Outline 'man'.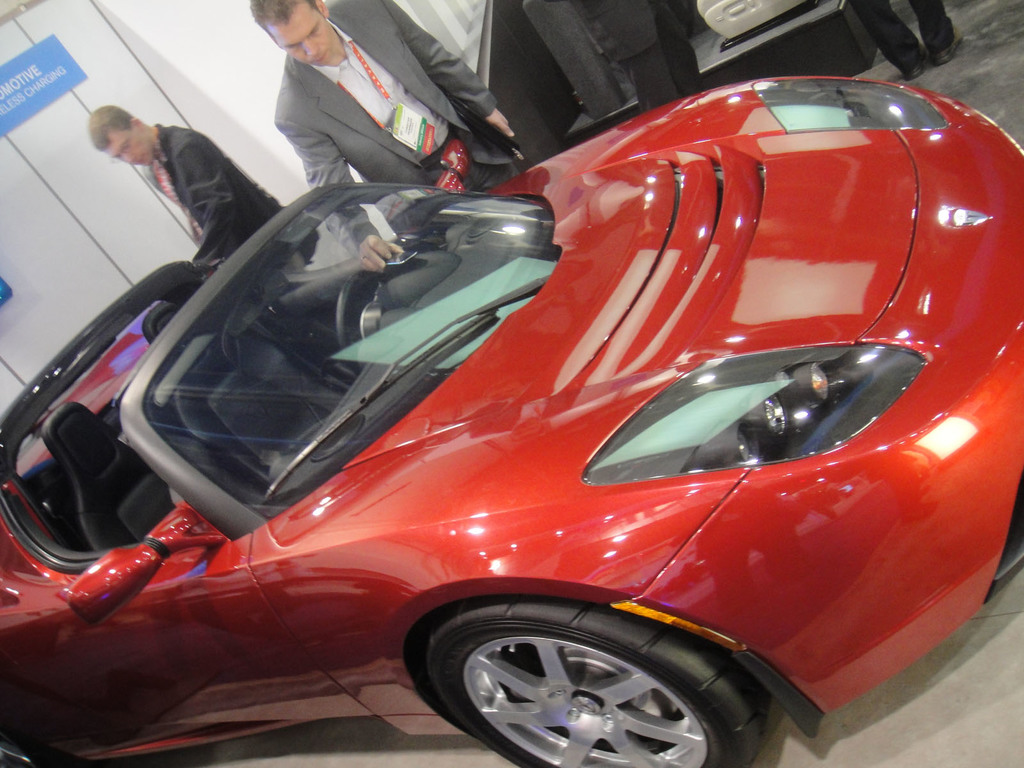
Outline: crop(575, 0, 707, 121).
